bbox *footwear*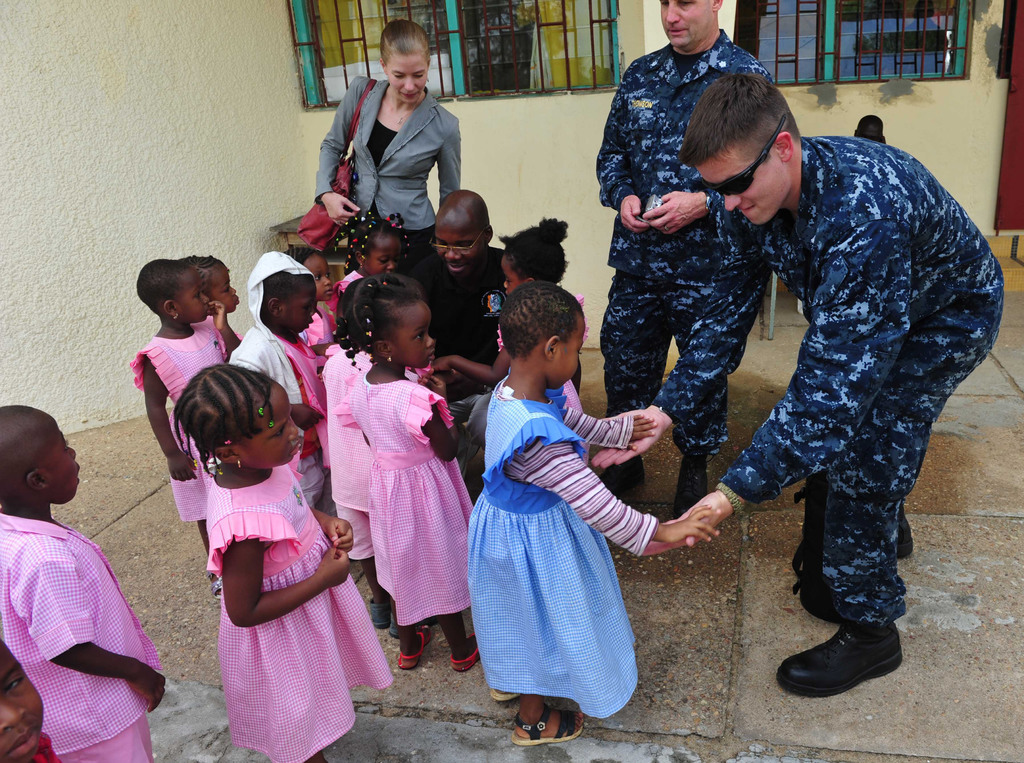
392/618/435/671
